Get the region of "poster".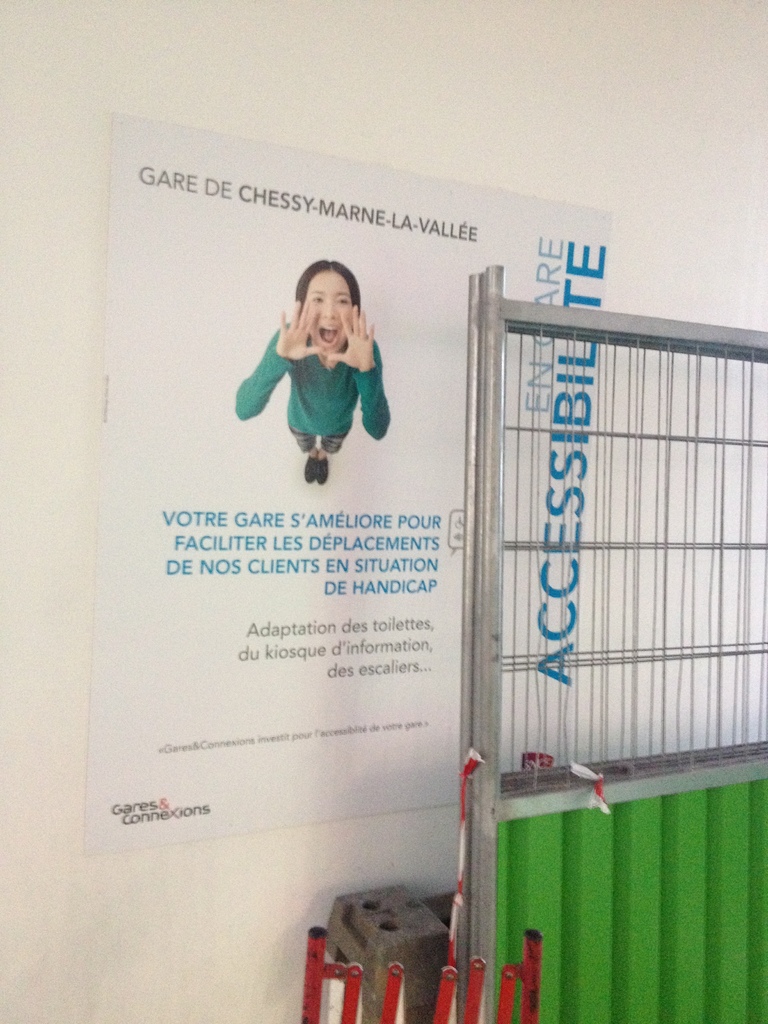
<bbox>81, 104, 611, 851</bbox>.
